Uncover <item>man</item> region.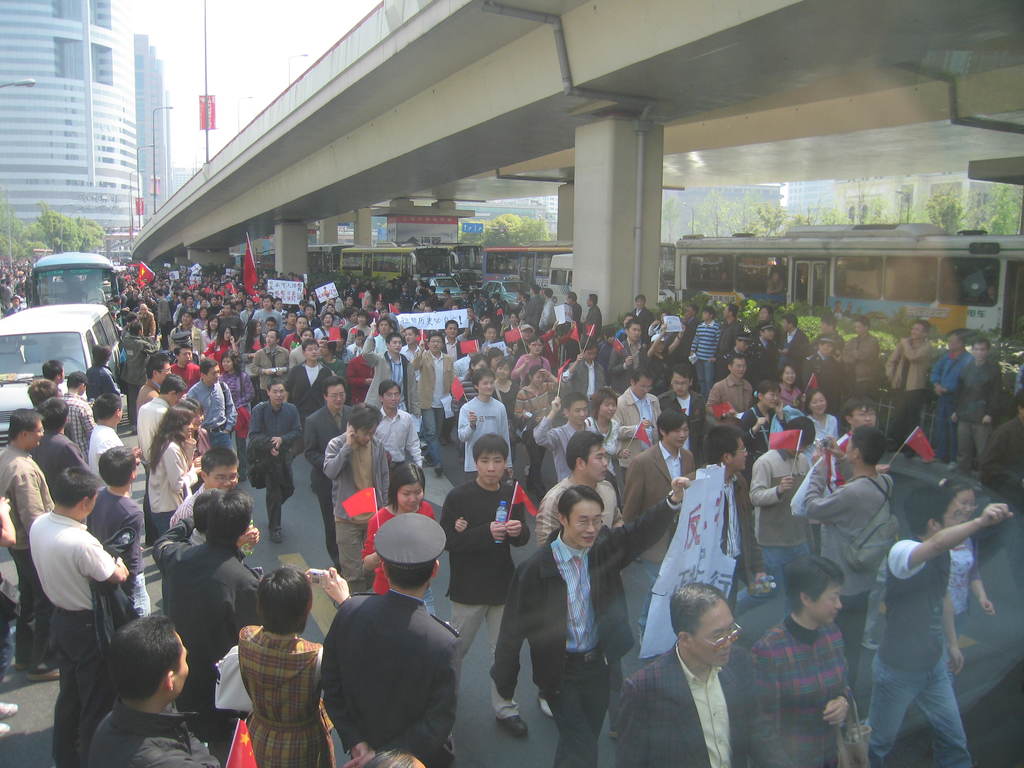
Uncovered: bbox=(744, 323, 782, 383).
